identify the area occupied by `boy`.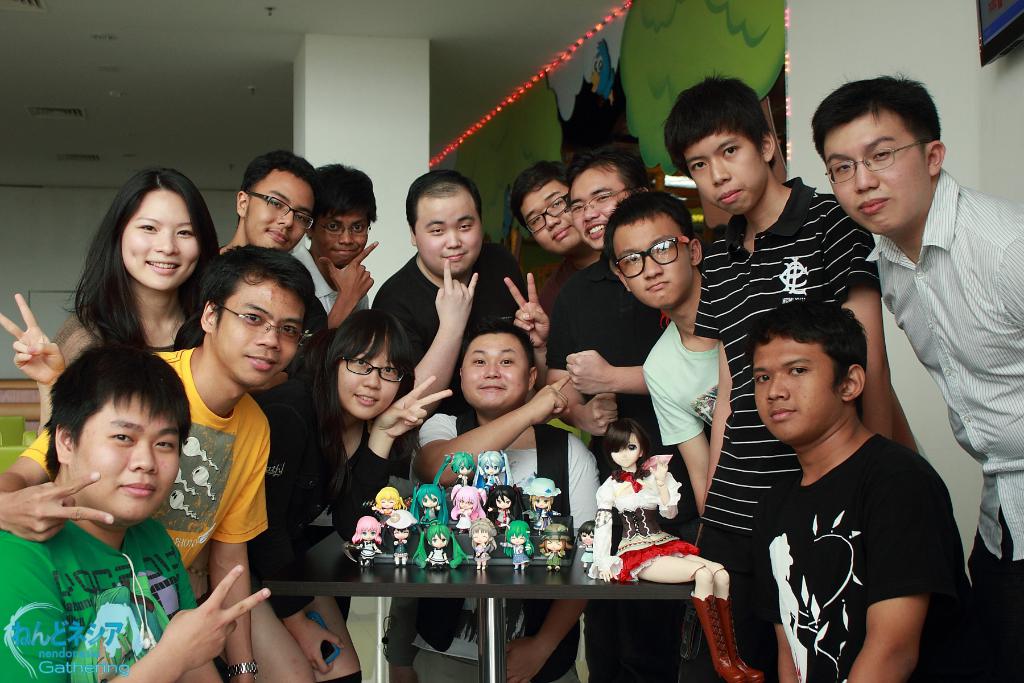
Area: region(284, 160, 378, 334).
